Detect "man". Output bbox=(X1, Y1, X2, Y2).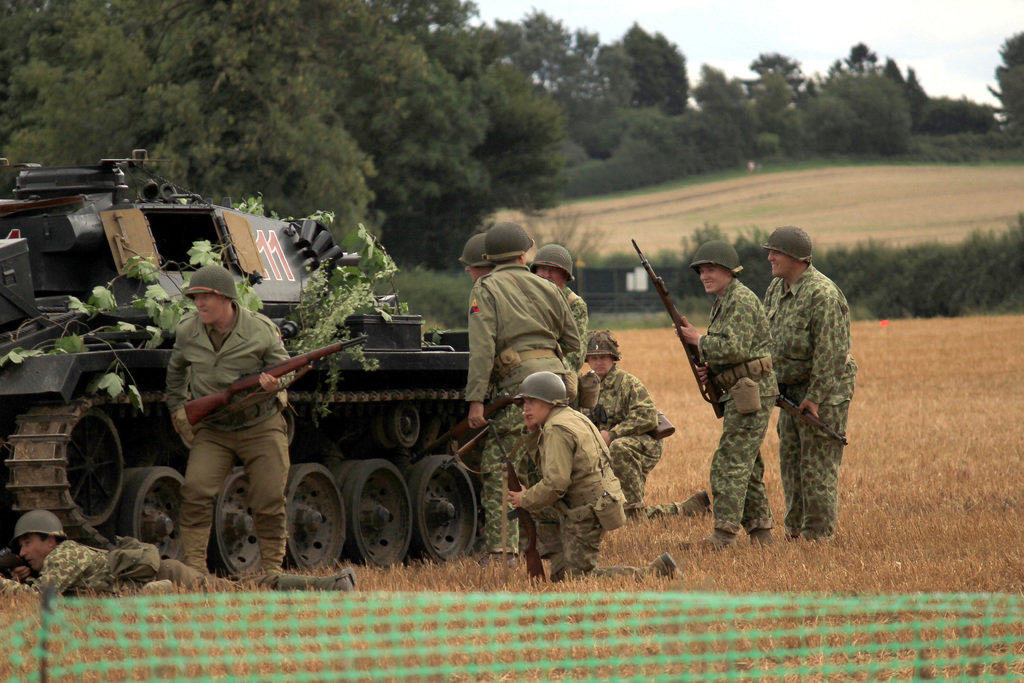
bbox=(507, 370, 676, 579).
